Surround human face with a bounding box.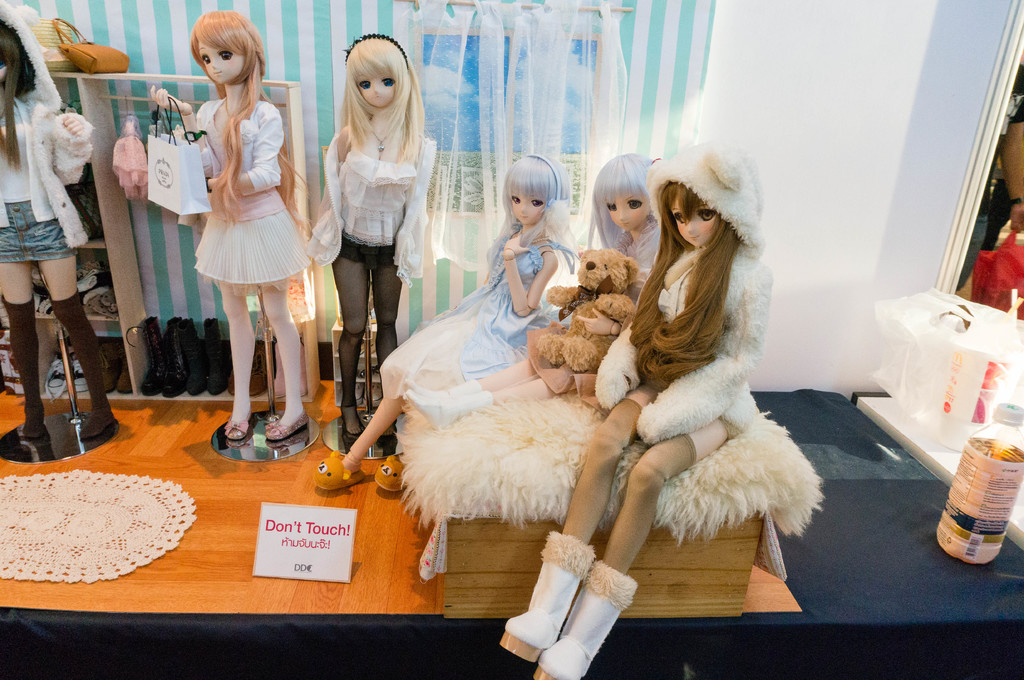
(195, 43, 243, 83).
